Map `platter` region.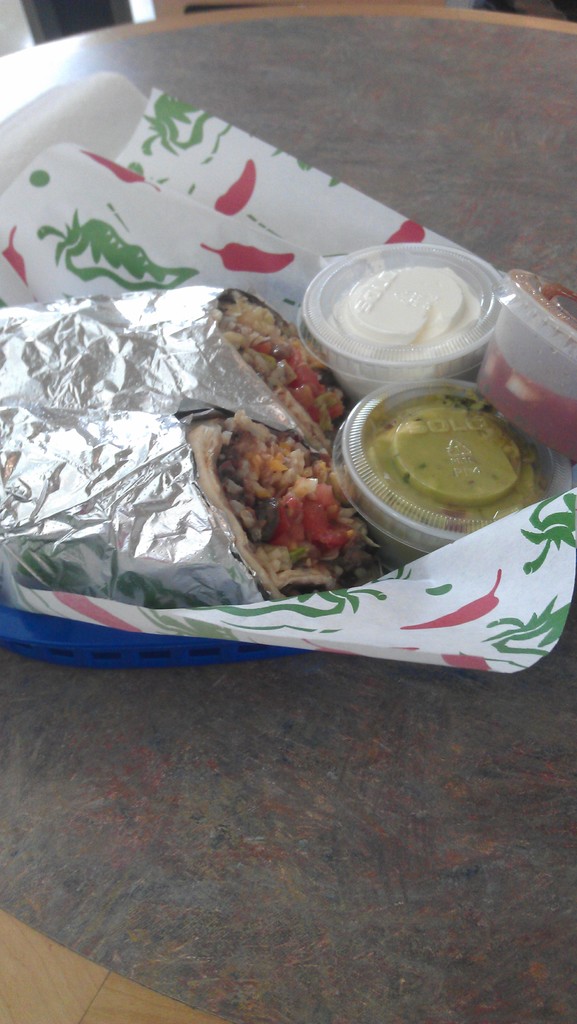
Mapped to [left=0, top=67, right=576, bottom=669].
